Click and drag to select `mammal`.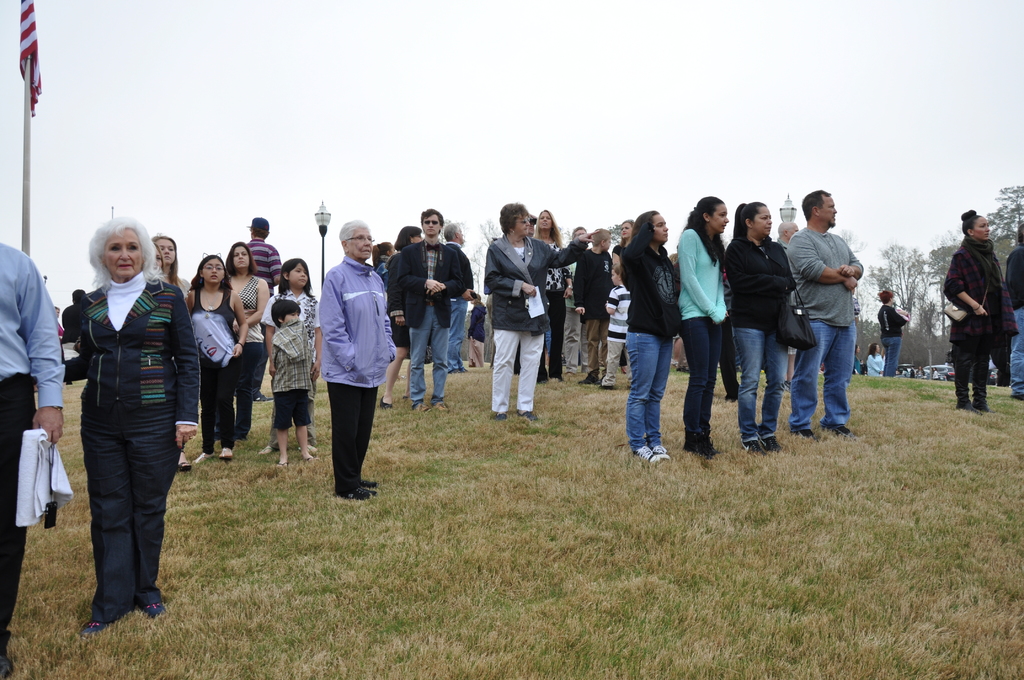
Selection: {"x1": 1001, "y1": 223, "x2": 1023, "y2": 400}.
